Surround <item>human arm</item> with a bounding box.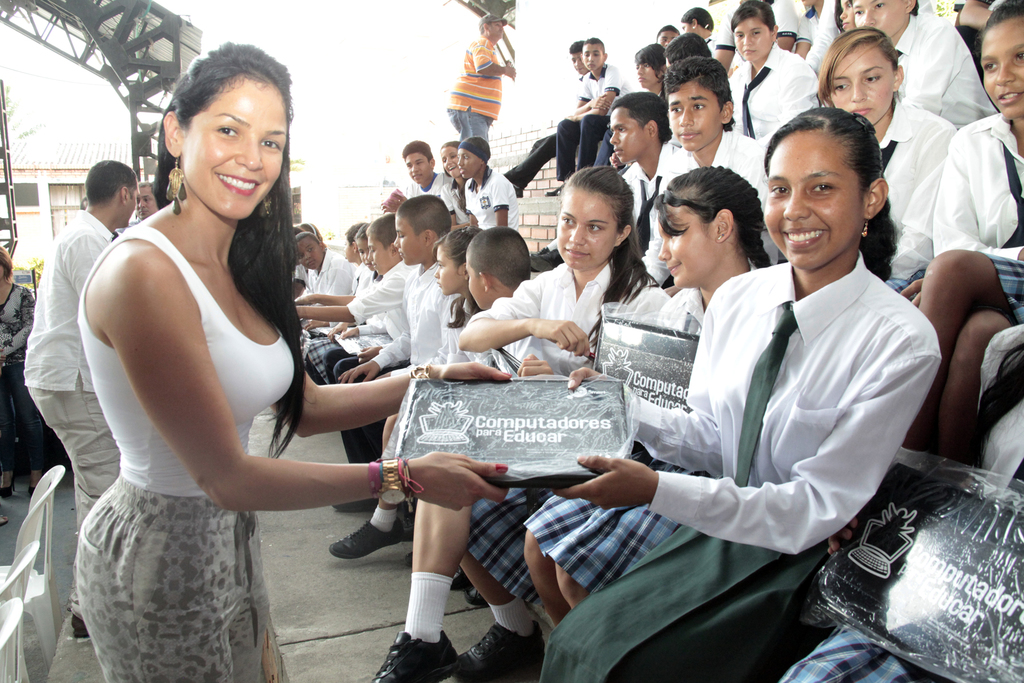
98 241 519 514.
